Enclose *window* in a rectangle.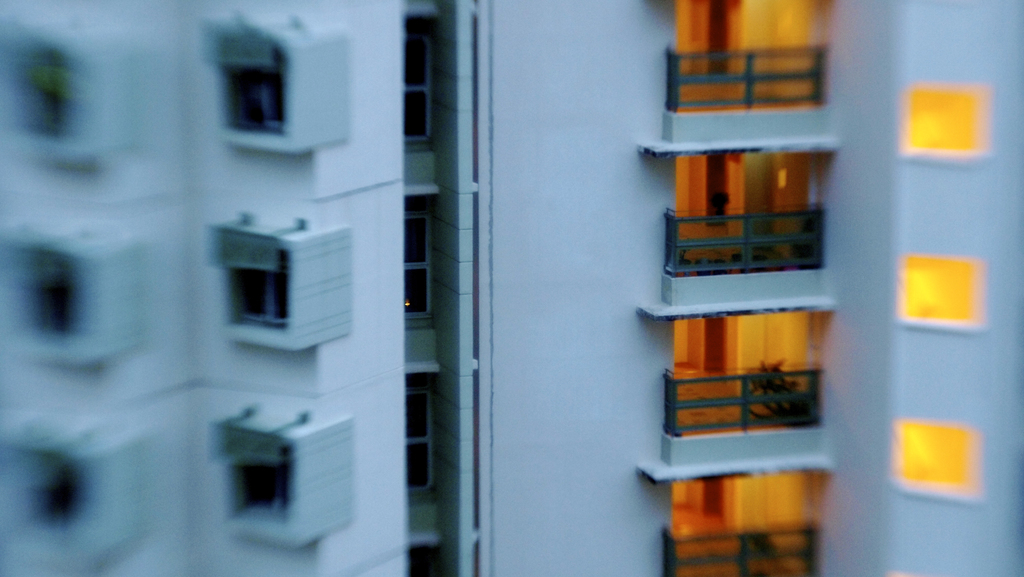
l=225, t=251, r=285, b=320.
